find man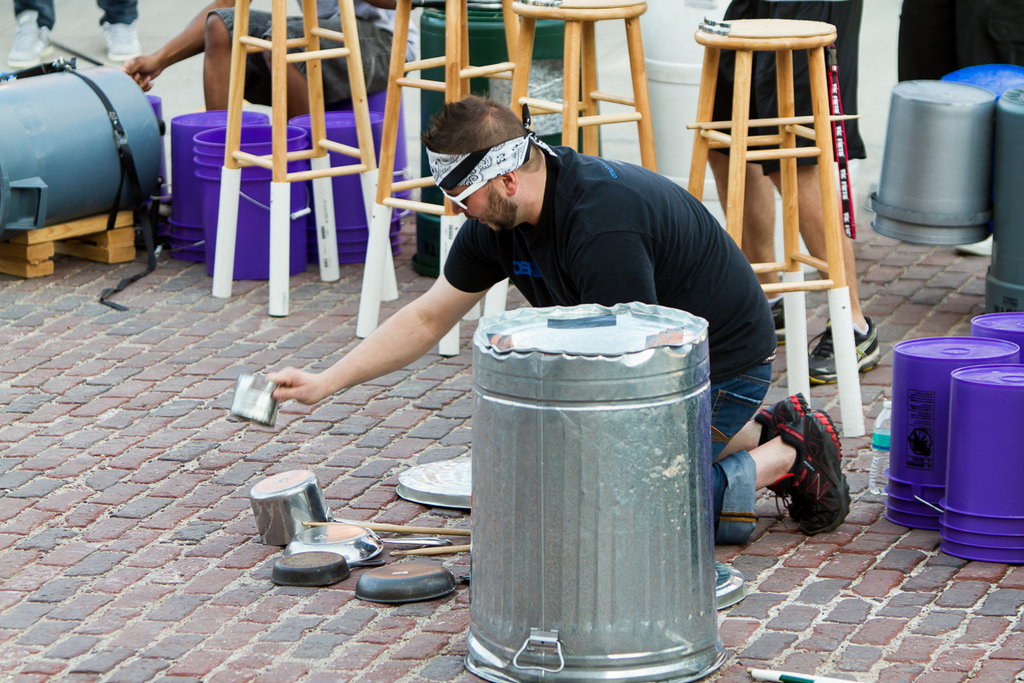
box(314, 60, 760, 618)
